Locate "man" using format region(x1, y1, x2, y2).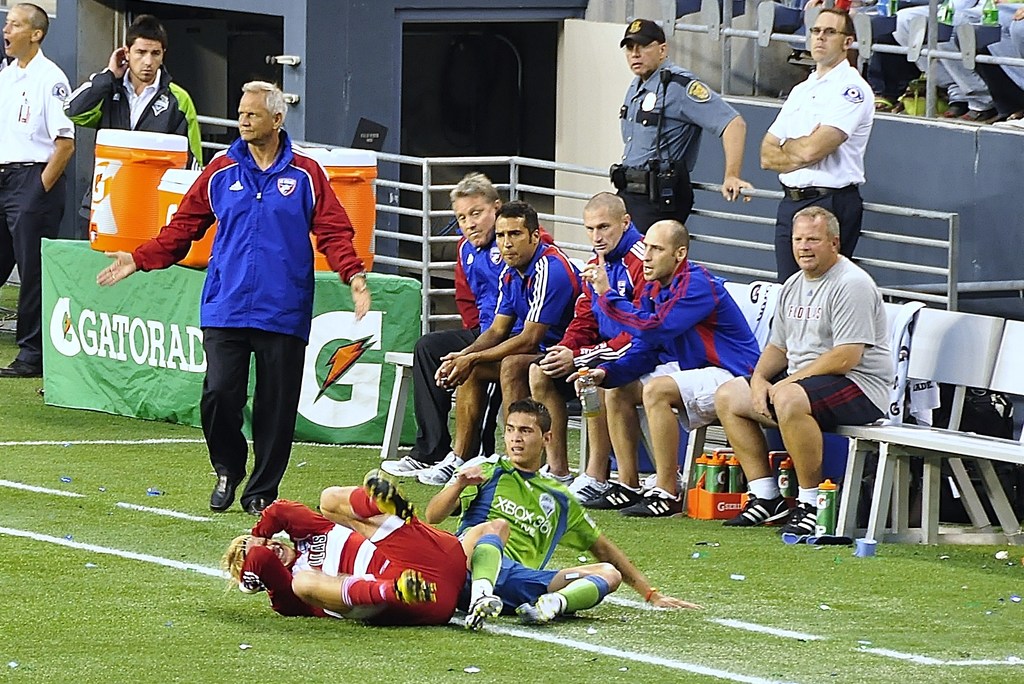
region(608, 17, 755, 237).
